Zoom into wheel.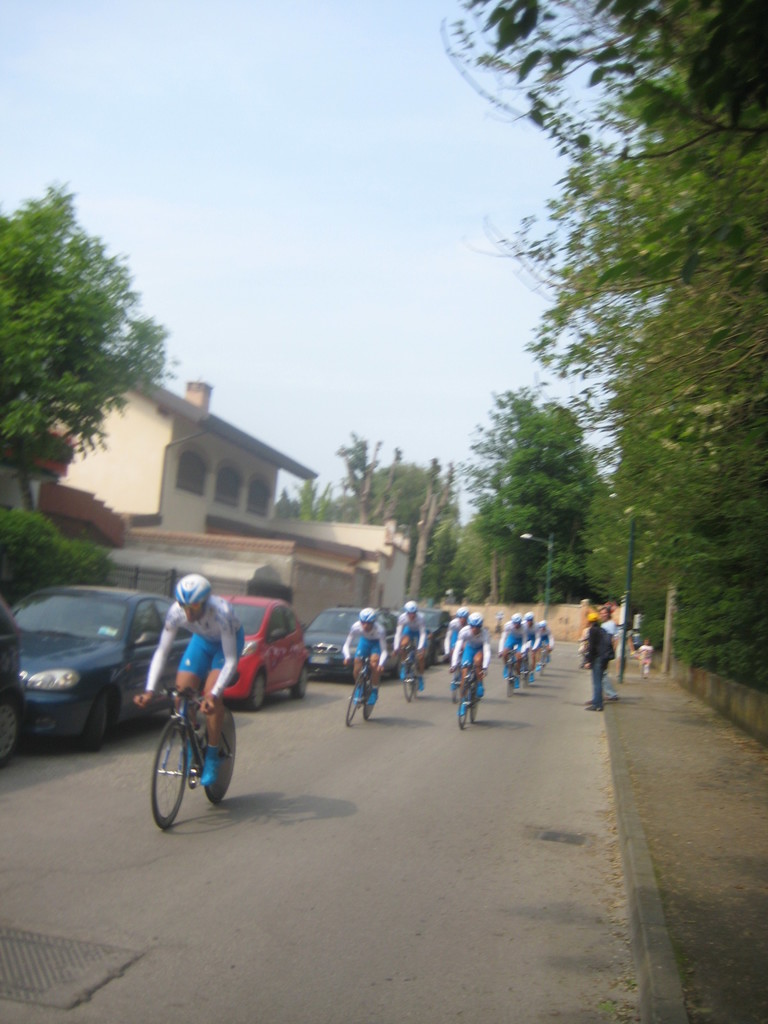
Zoom target: (470, 691, 477, 724).
